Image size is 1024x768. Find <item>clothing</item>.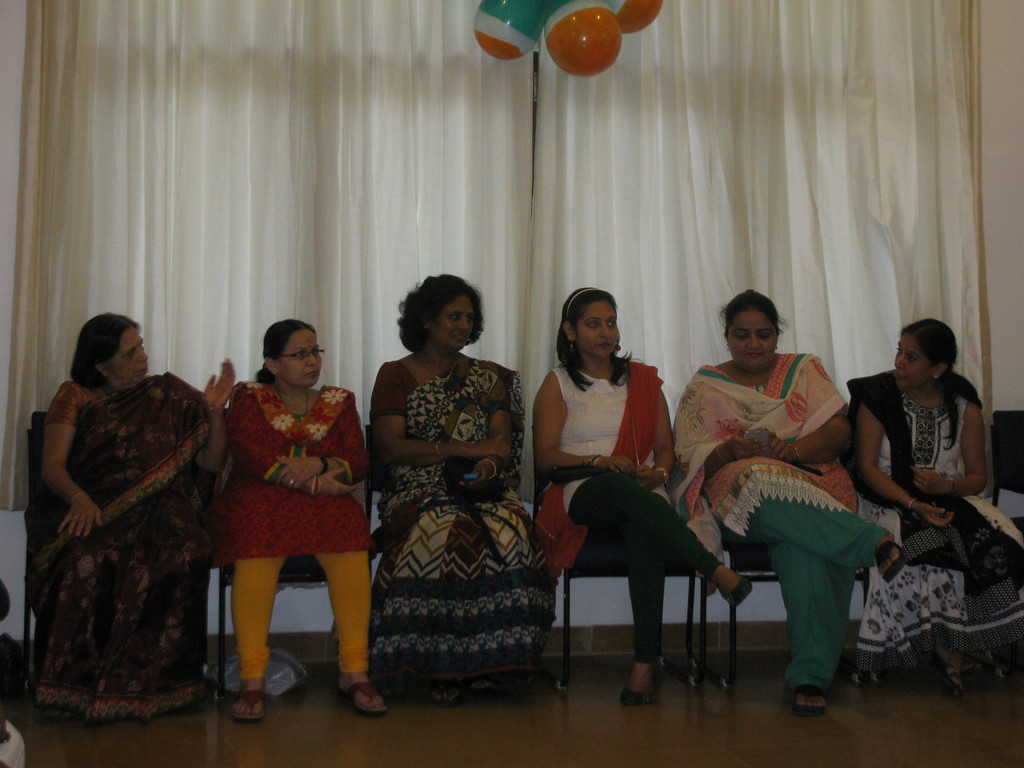
{"x1": 538, "y1": 358, "x2": 730, "y2": 667}.
